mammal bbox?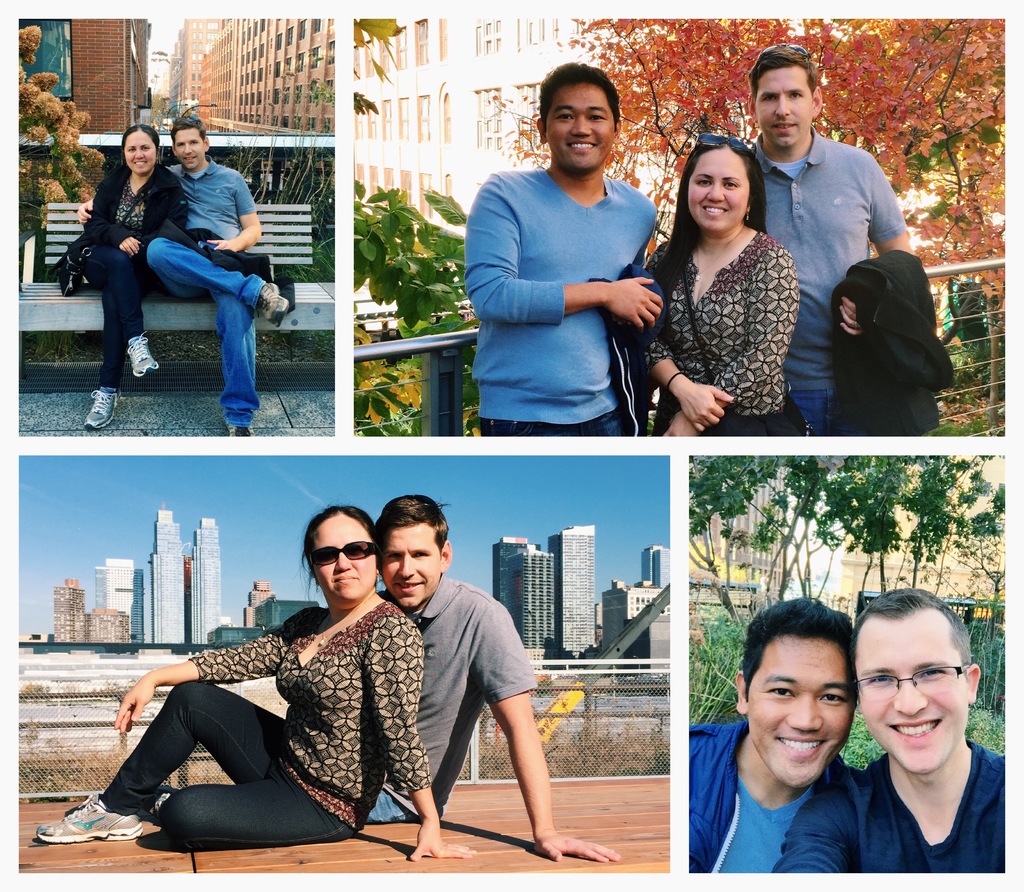
686,594,861,873
